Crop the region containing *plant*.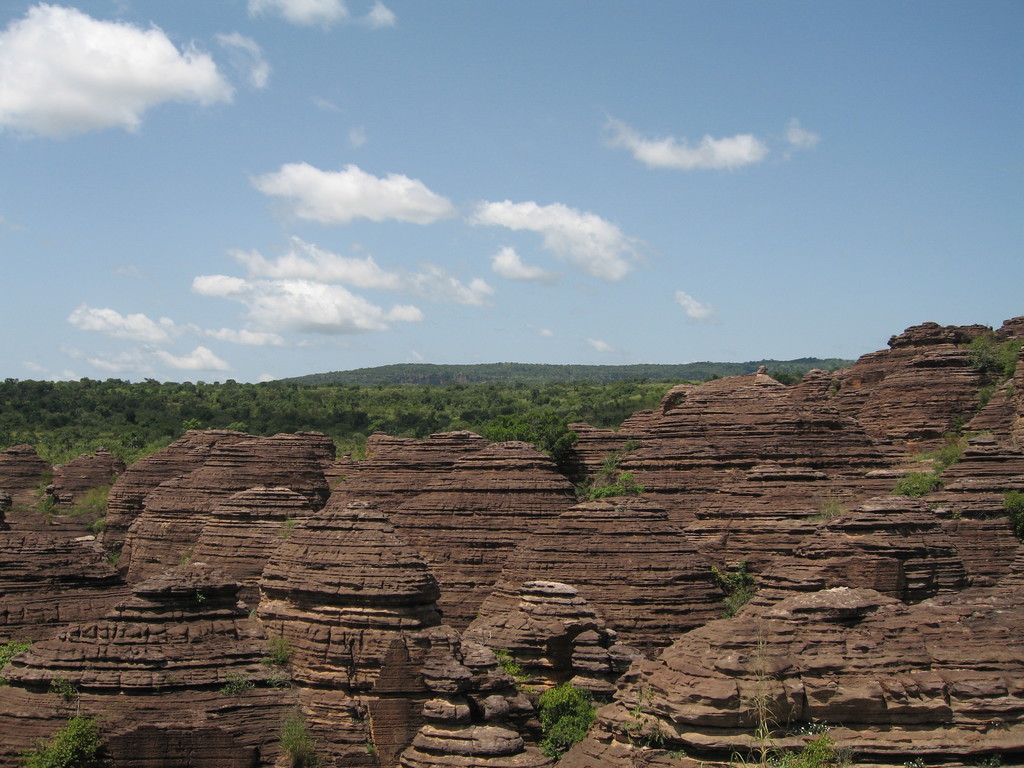
Crop region: (x1=730, y1=630, x2=780, y2=767).
